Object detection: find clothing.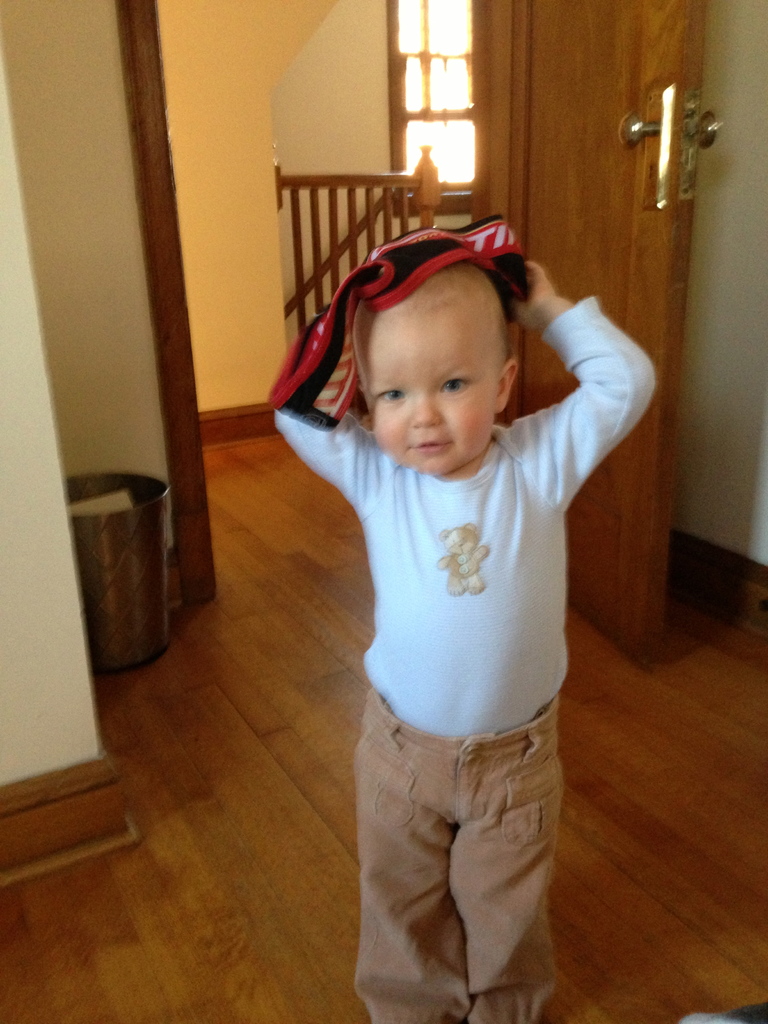
l=308, t=348, r=600, b=991.
